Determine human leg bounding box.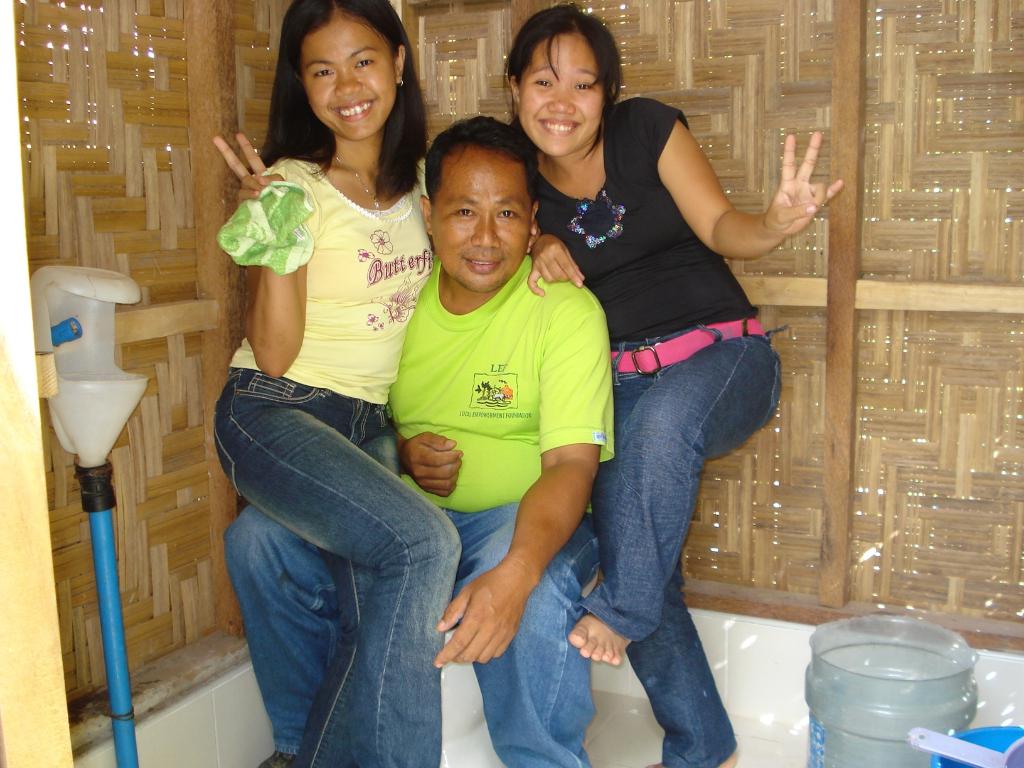
Determined: [x1=221, y1=511, x2=463, y2=766].
